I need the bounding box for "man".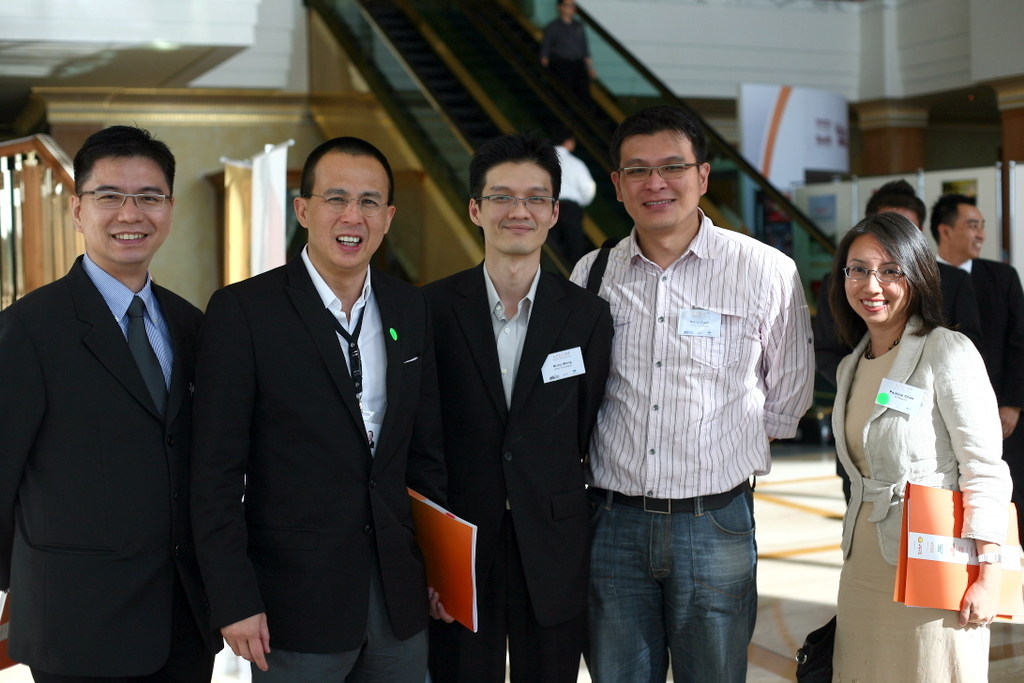
Here it is: x1=938, y1=192, x2=1023, y2=547.
